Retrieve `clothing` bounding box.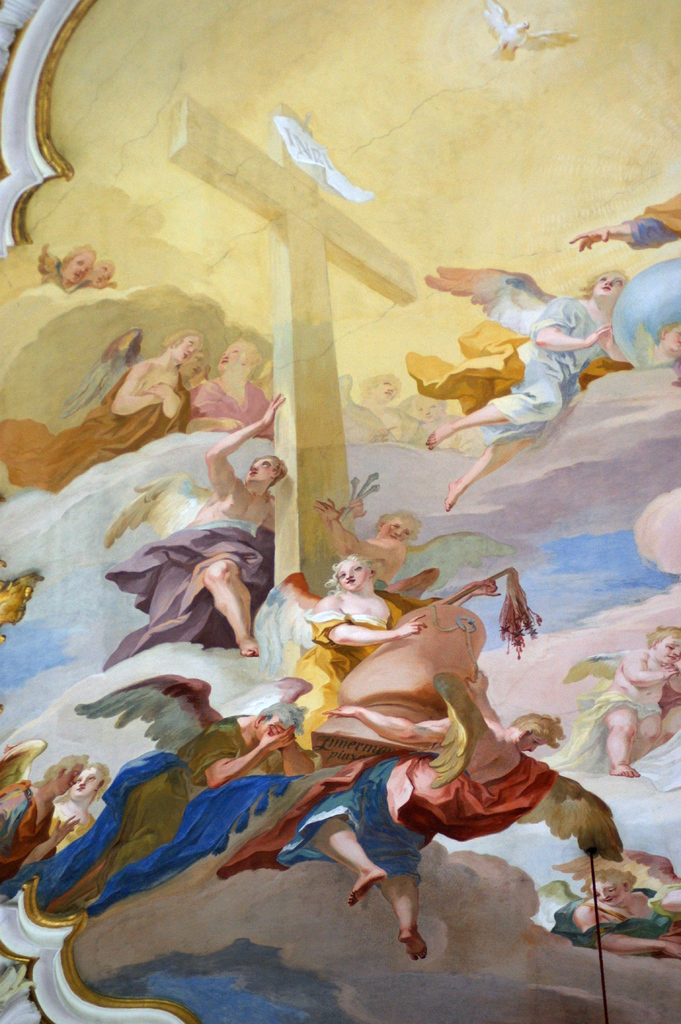
Bounding box: (left=552, top=702, right=666, bottom=777).
